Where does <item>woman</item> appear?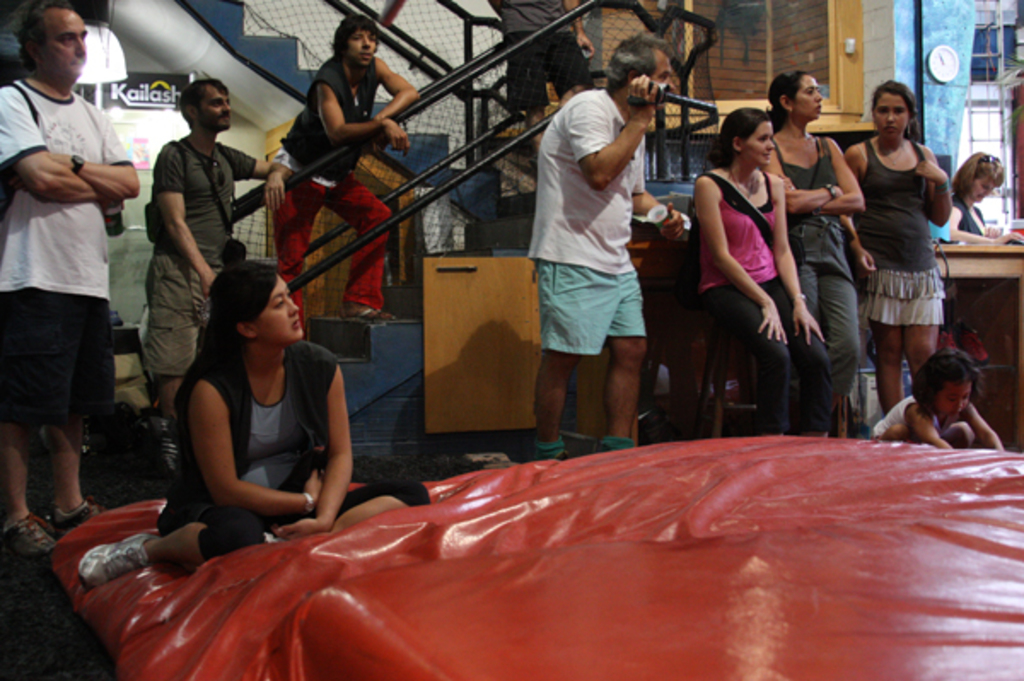
Appears at l=949, t=148, r=1010, b=242.
